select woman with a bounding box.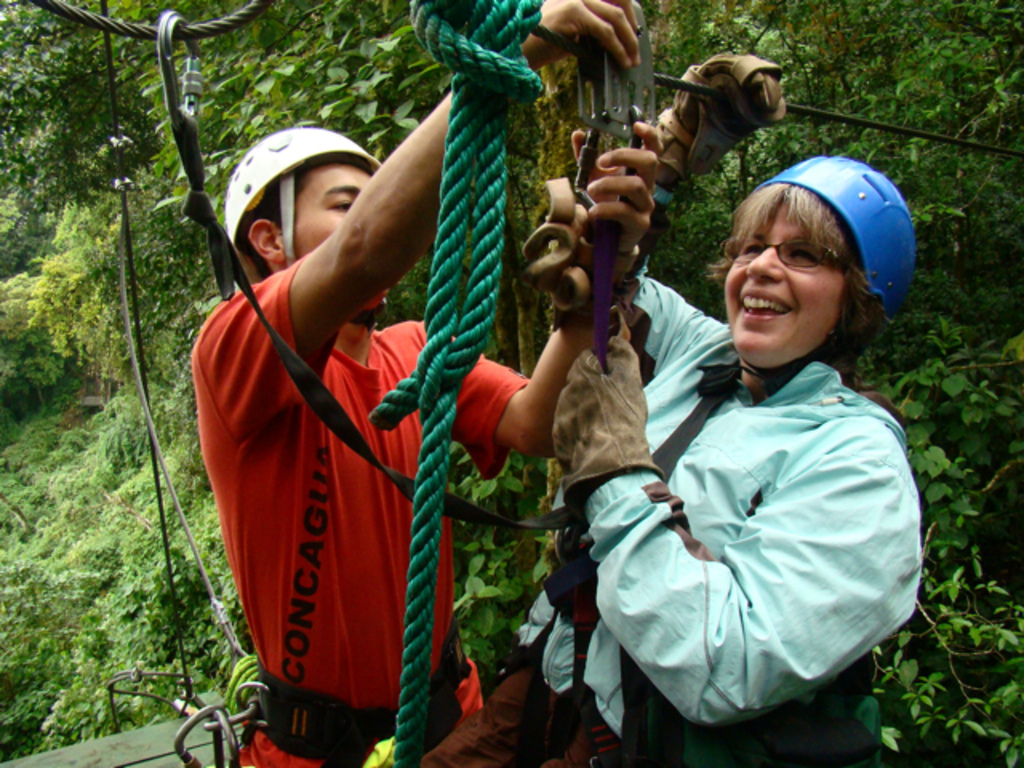
pyautogui.locateOnScreen(571, 138, 923, 762).
